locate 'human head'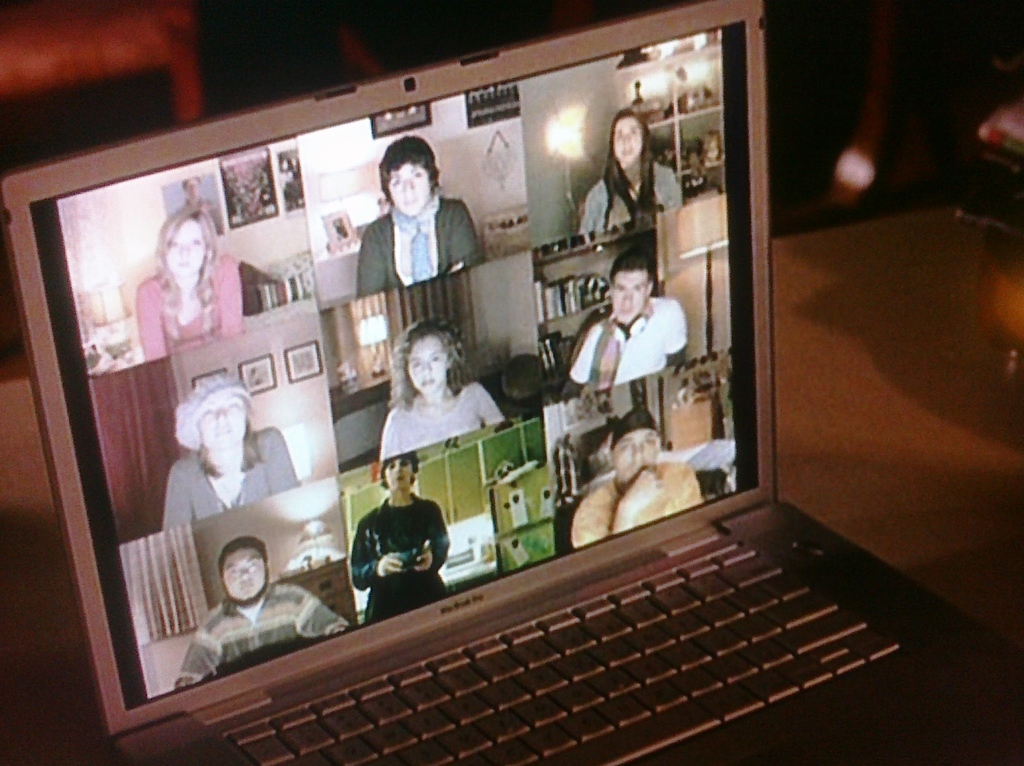
<box>380,453,421,490</box>
